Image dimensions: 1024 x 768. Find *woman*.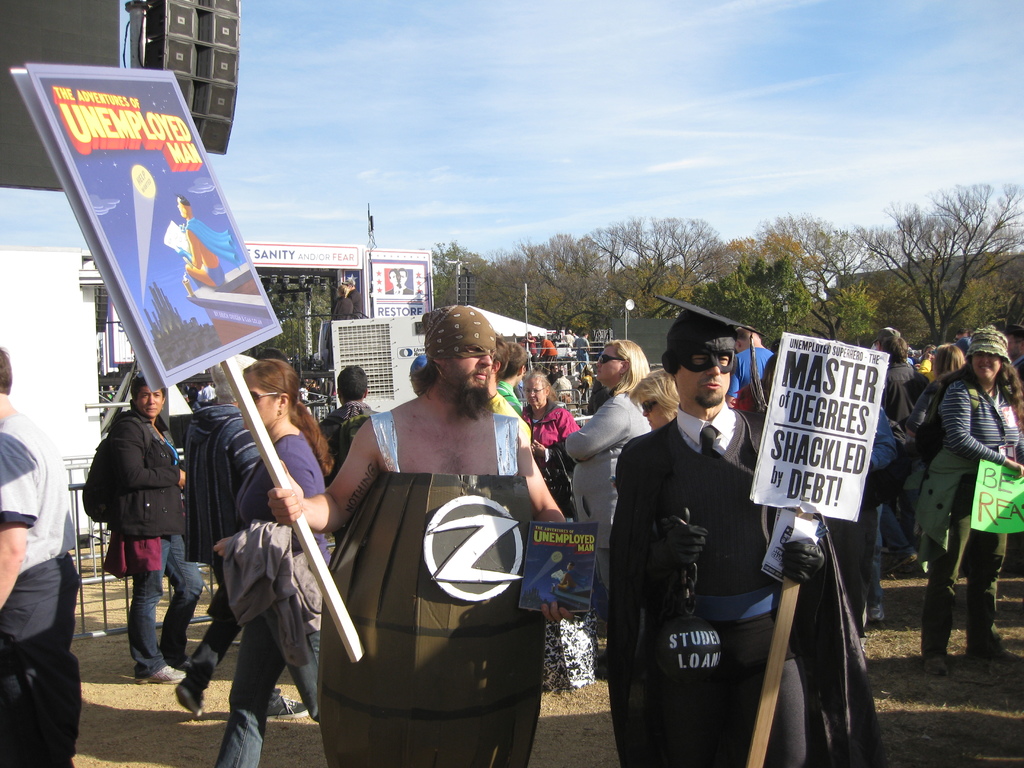
box(520, 369, 593, 495).
